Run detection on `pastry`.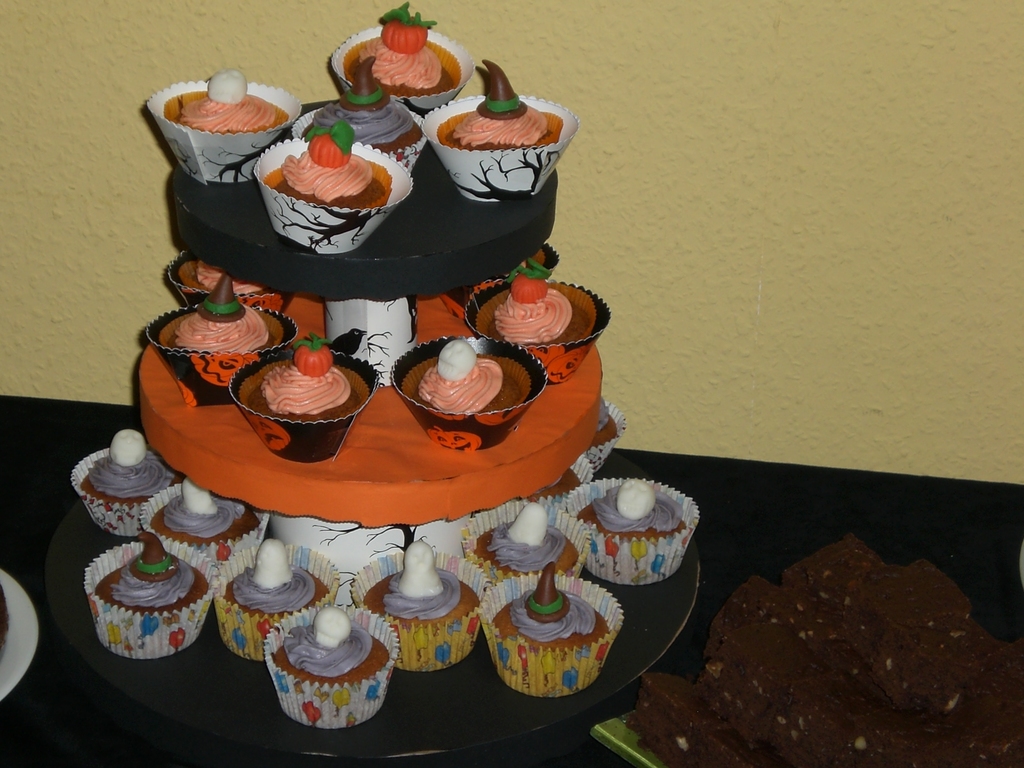
Result: box=[273, 607, 392, 728].
